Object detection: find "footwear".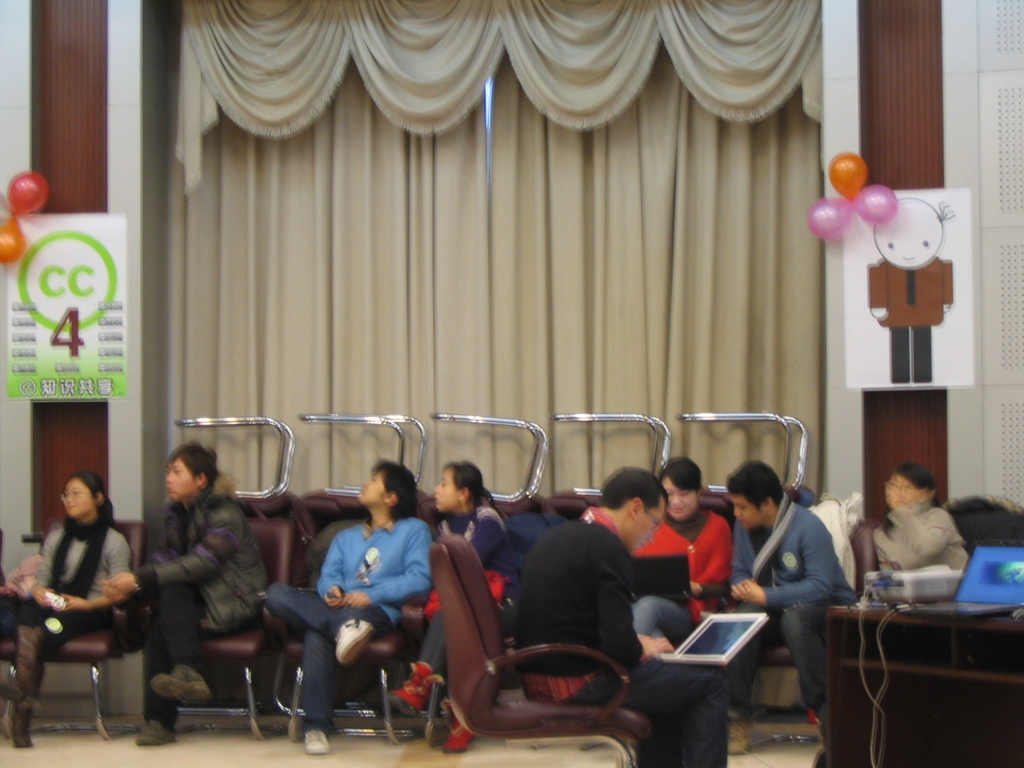
rect(9, 664, 45, 751).
